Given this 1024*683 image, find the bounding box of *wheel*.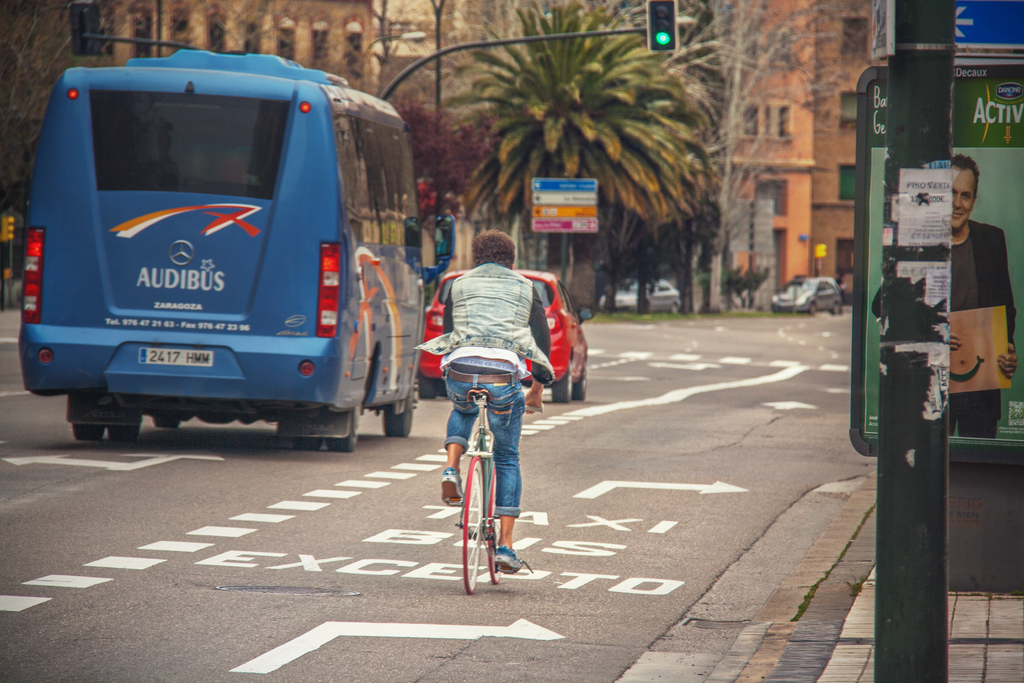
bbox=(833, 306, 844, 315).
